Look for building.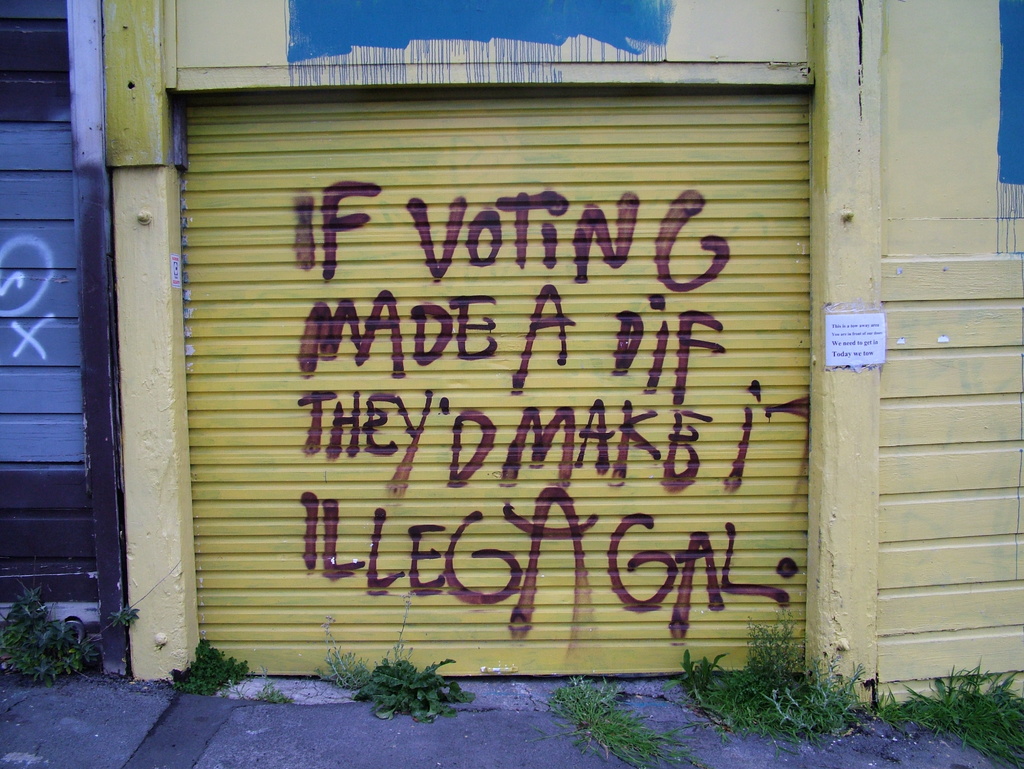
Found: bbox=[0, 0, 129, 673].
